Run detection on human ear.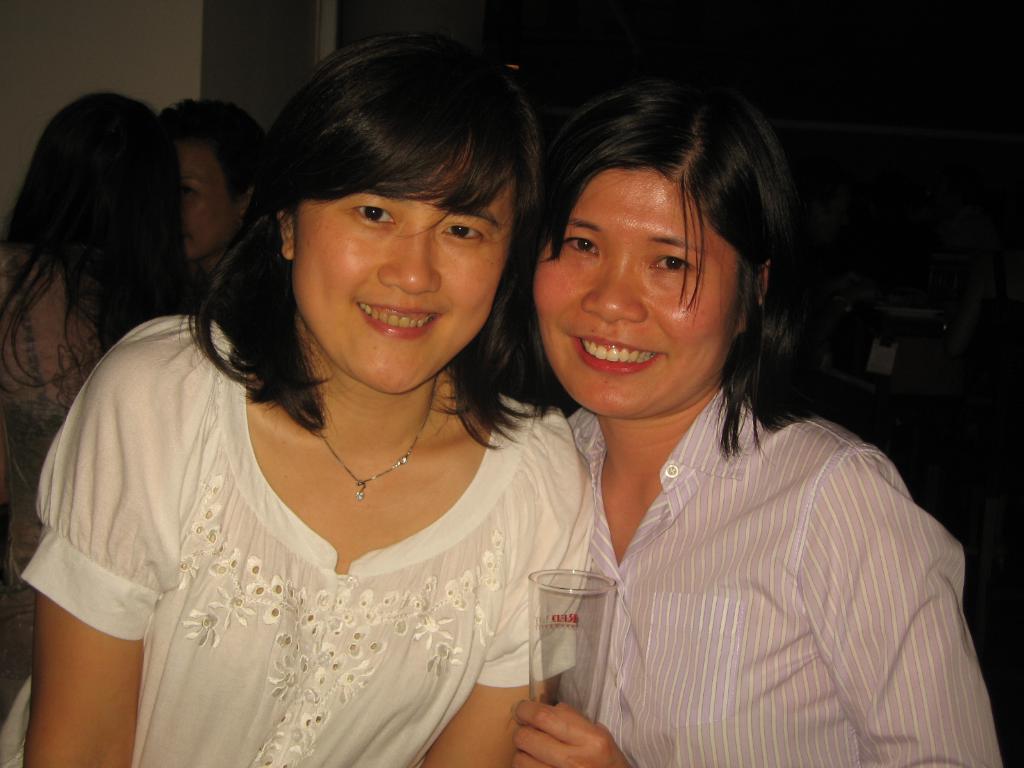
Result: {"left": 280, "top": 214, "right": 294, "bottom": 257}.
